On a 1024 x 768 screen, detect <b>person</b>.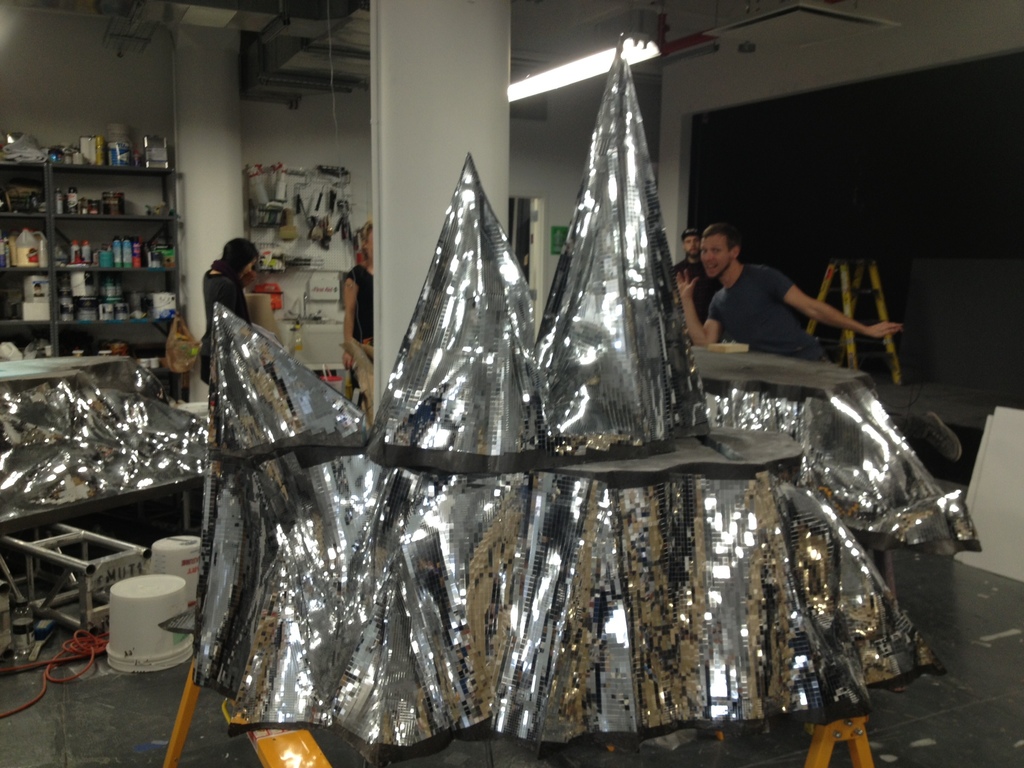
bbox=(337, 218, 371, 417).
